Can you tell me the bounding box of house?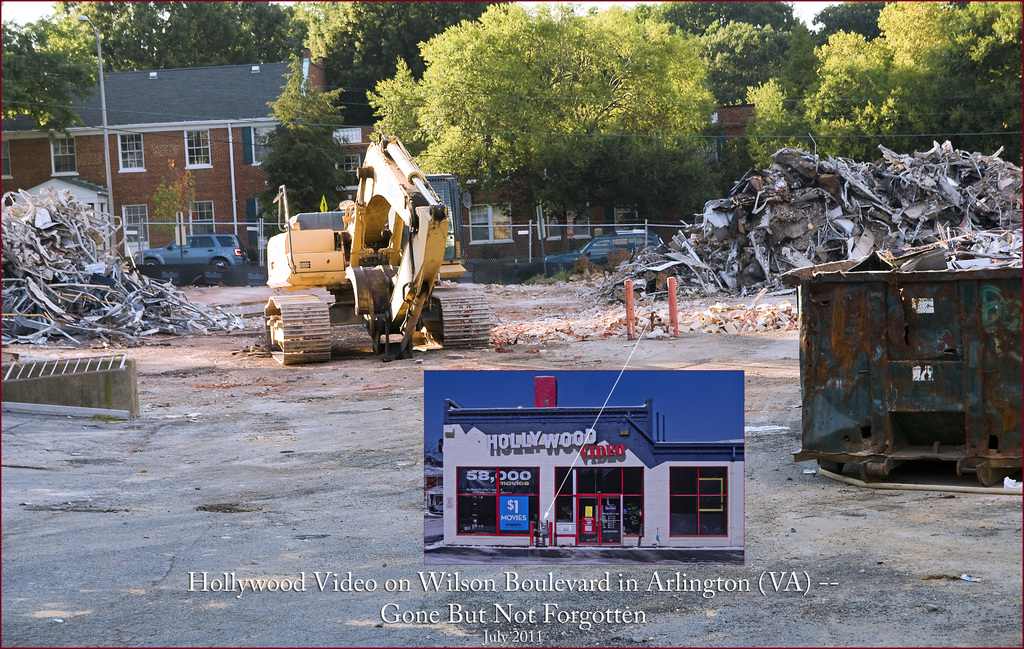
0 65 325 275.
